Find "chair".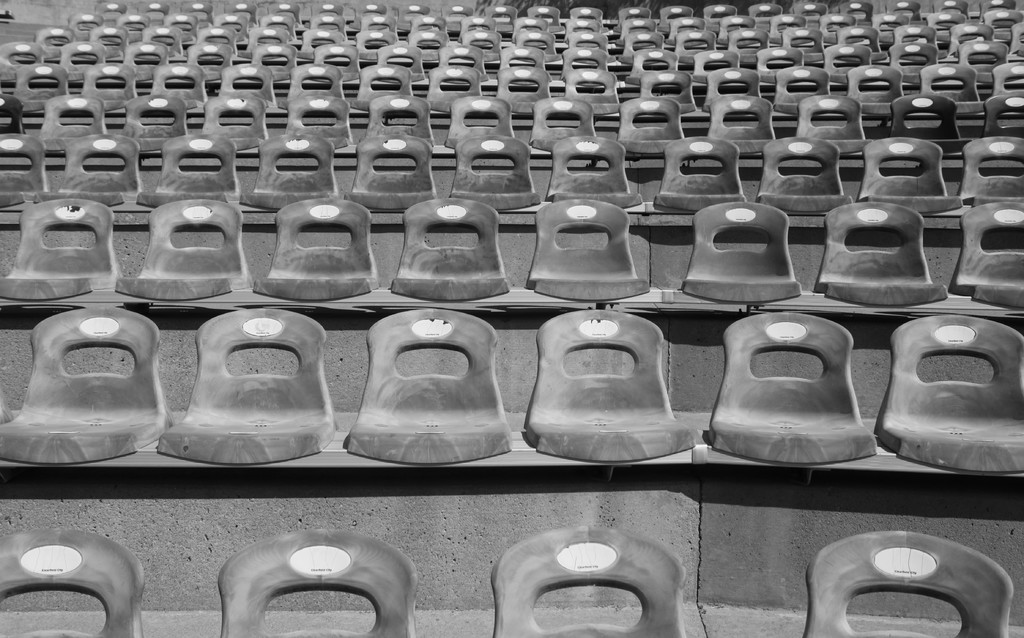
bbox=[984, 92, 1023, 161].
